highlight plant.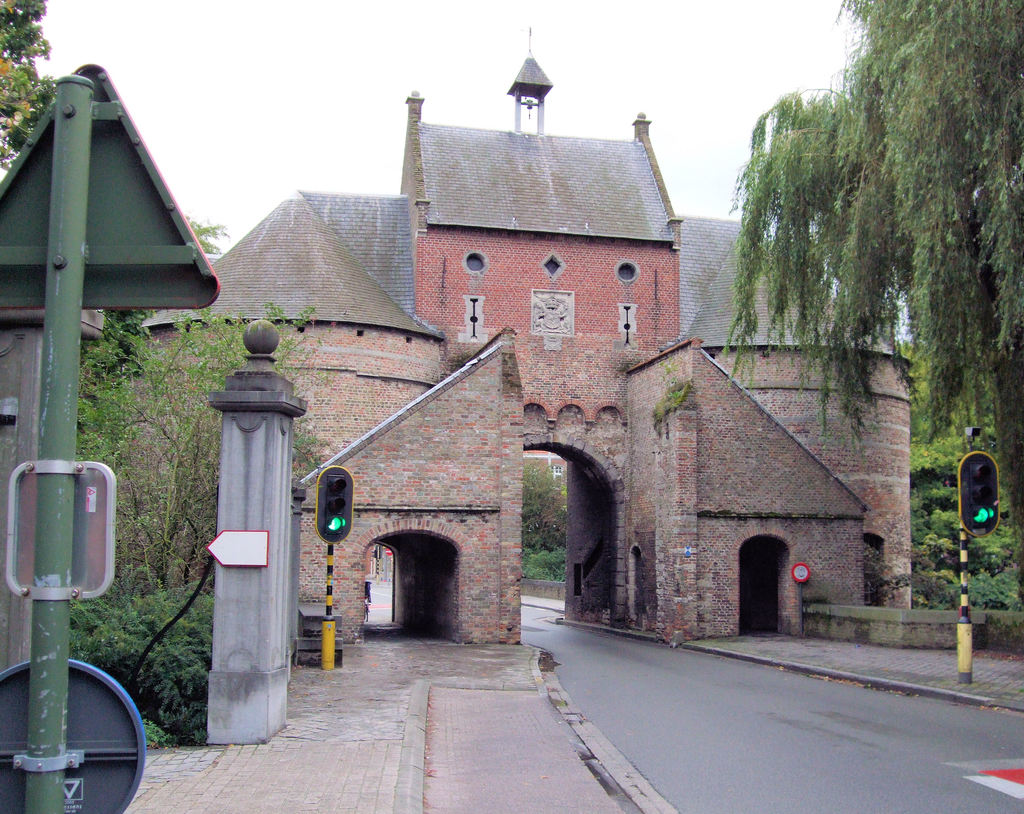
Highlighted region: pyautogui.locateOnScreen(865, 546, 917, 605).
